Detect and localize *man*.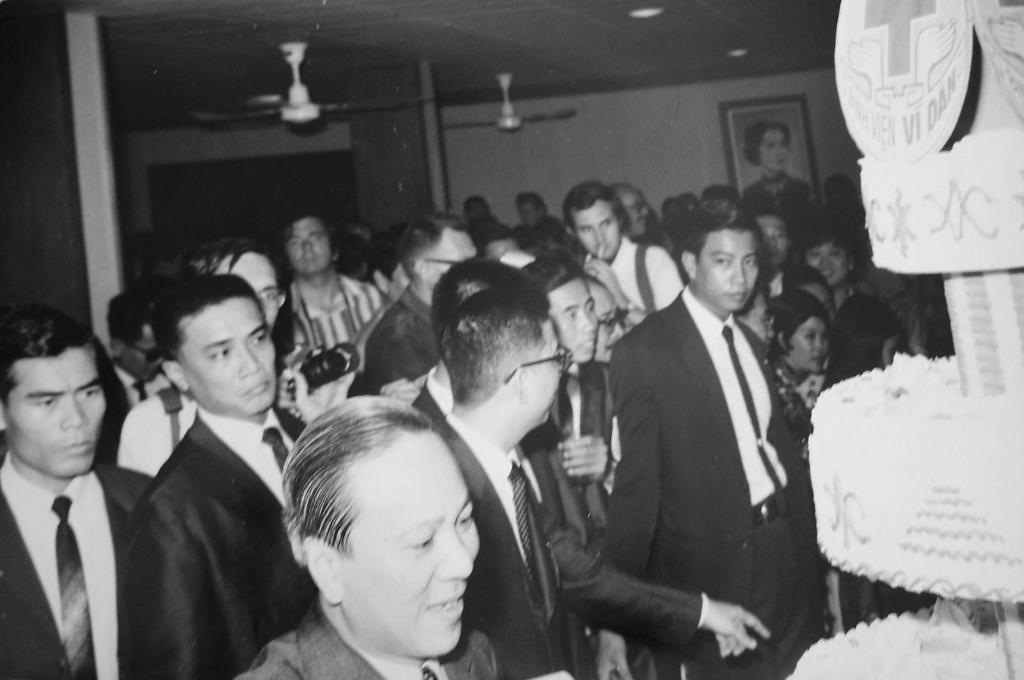
Localized at BBox(281, 213, 384, 366).
